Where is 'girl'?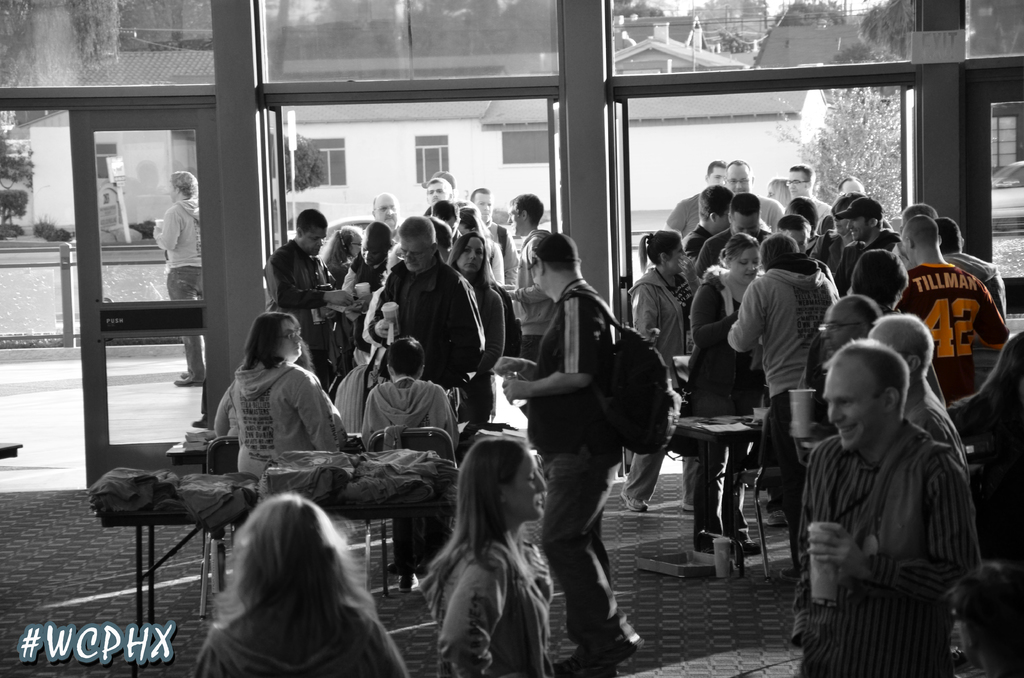
rect(668, 230, 766, 555).
